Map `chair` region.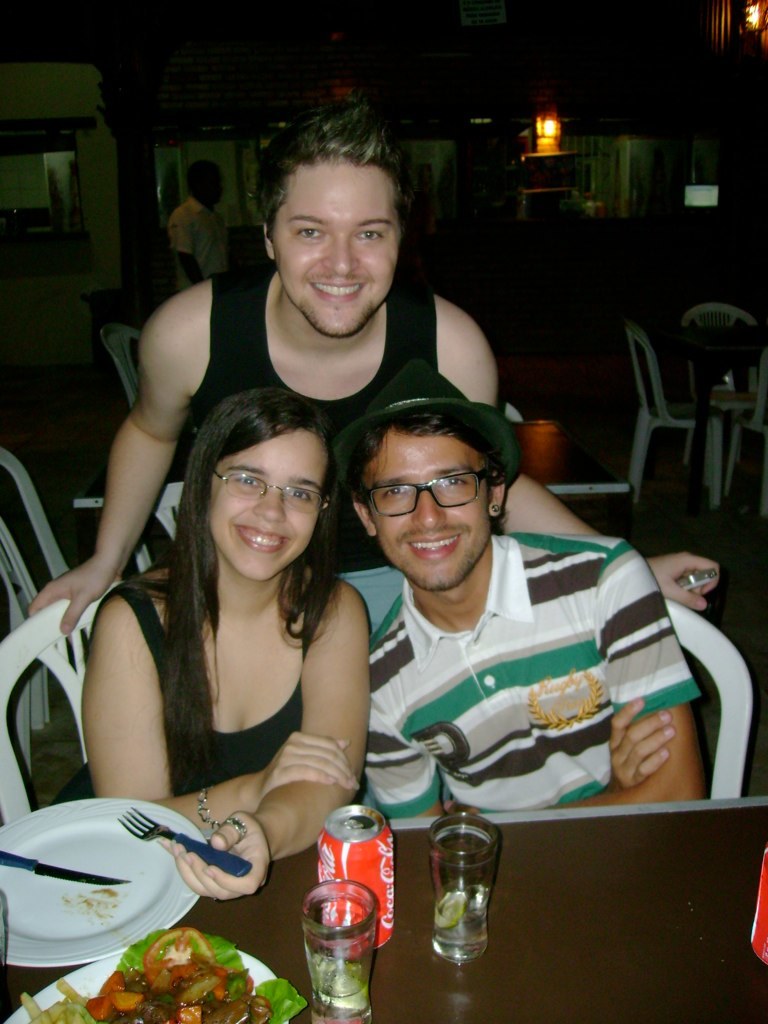
Mapped to <box>0,449,92,774</box>.
